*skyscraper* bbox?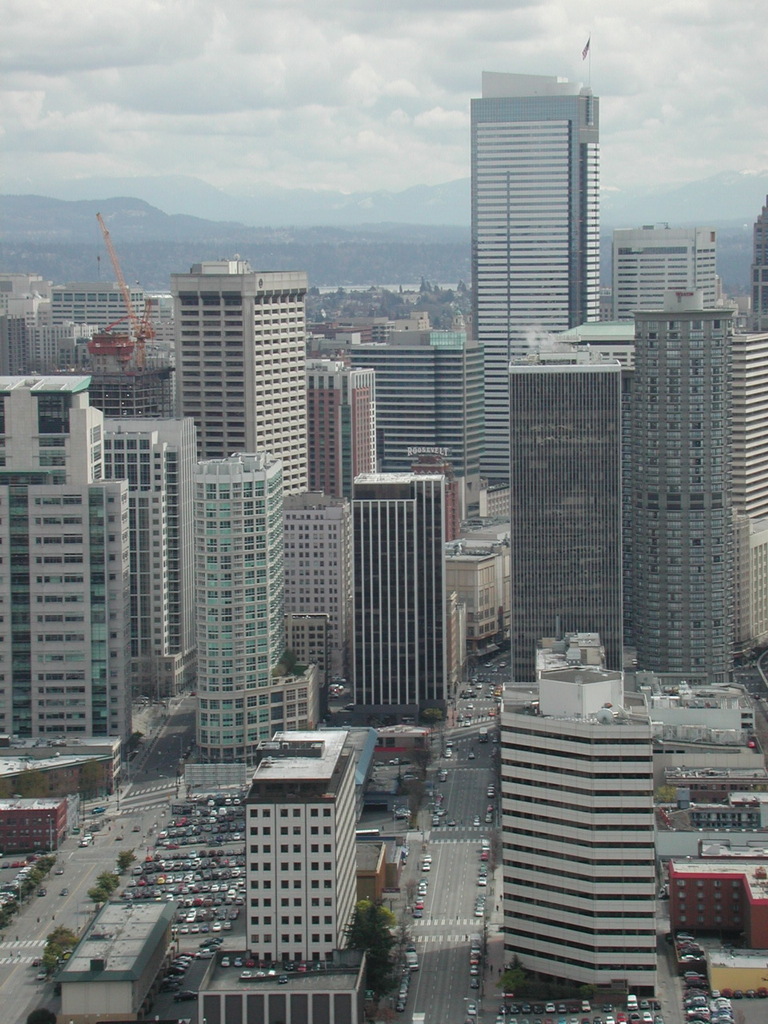
rect(726, 334, 767, 653)
